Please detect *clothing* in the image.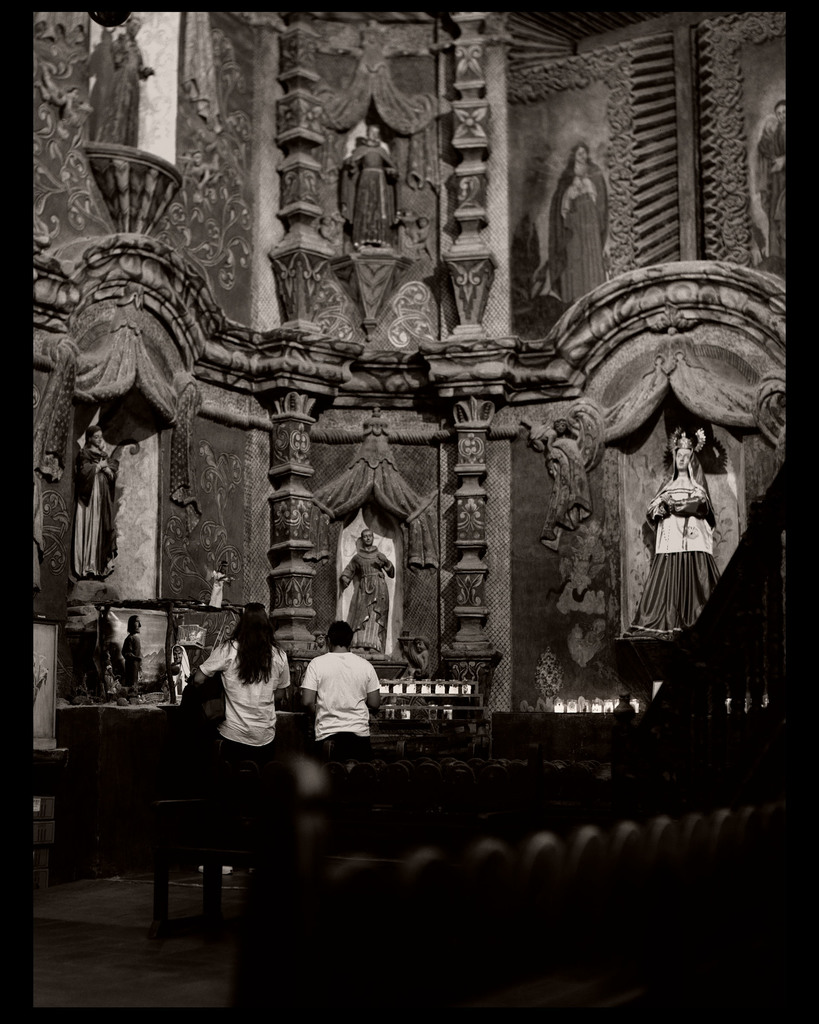
bbox=(621, 459, 722, 636).
